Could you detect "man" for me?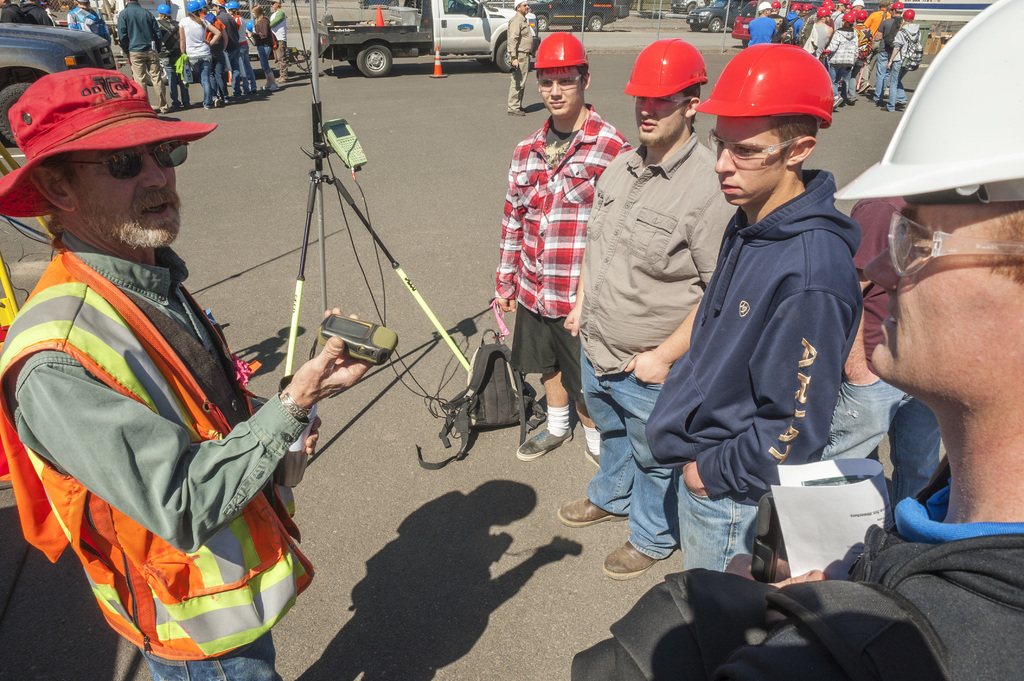
Detection result: [left=496, top=28, right=633, bottom=461].
